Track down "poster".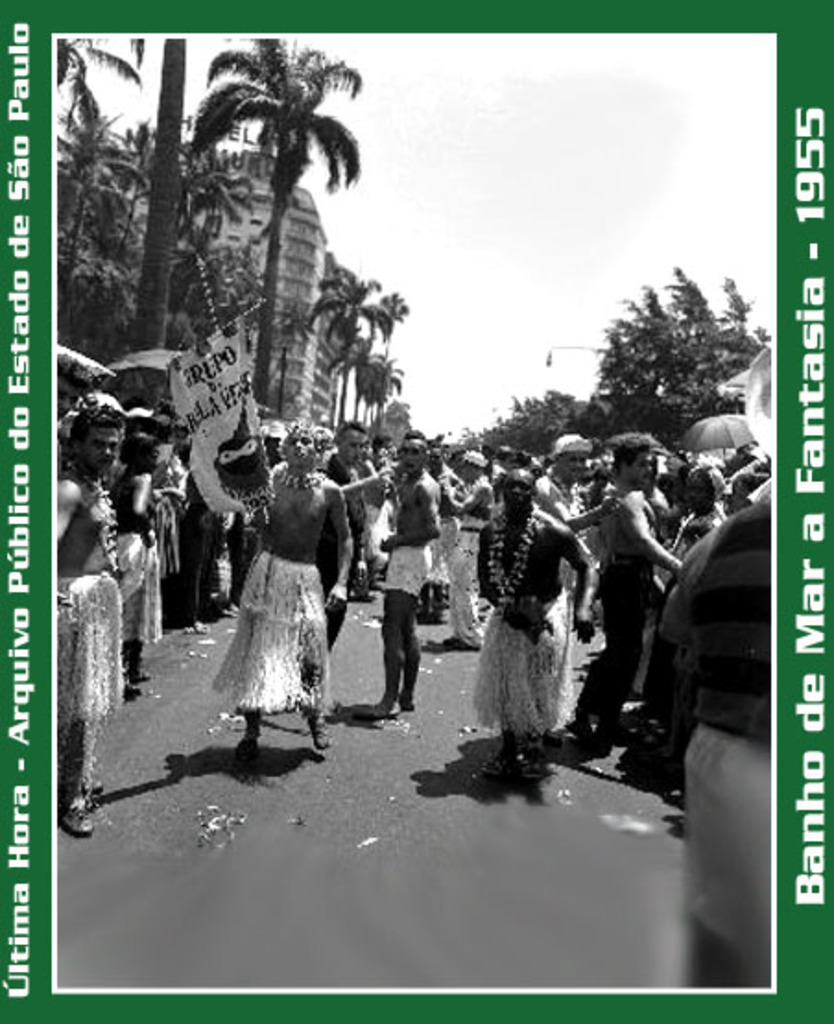
Tracked to <bbox>0, 0, 832, 1022</bbox>.
